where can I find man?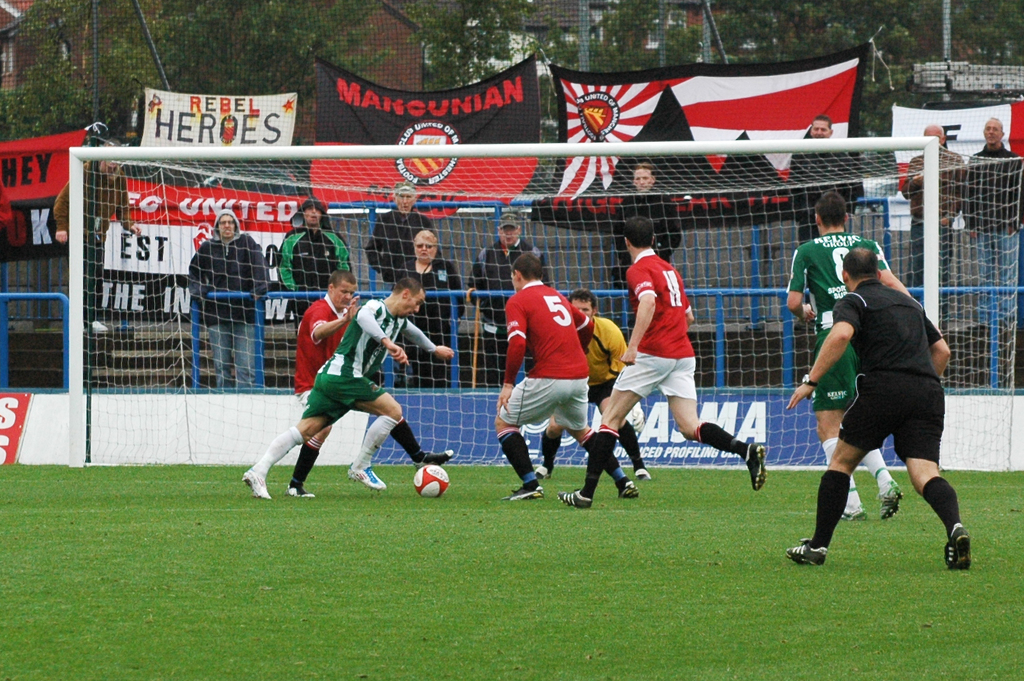
You can find it at [x1=897, y1=122, x2=973, y2=317].
